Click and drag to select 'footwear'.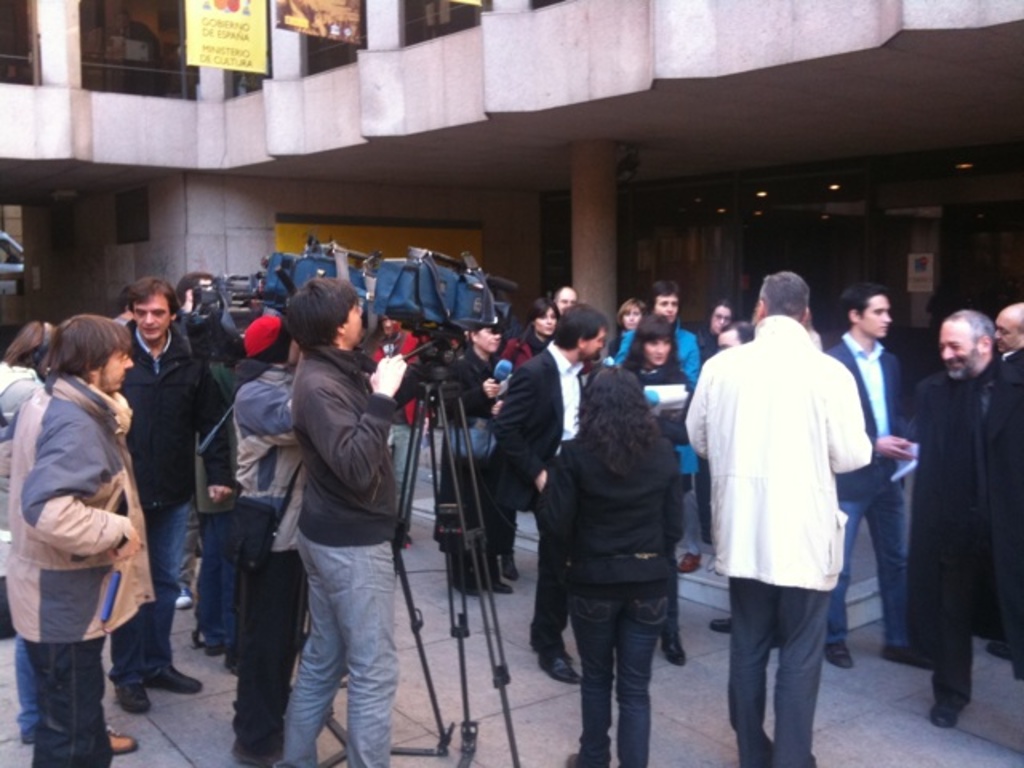
Selection: (541,650,590,688).
